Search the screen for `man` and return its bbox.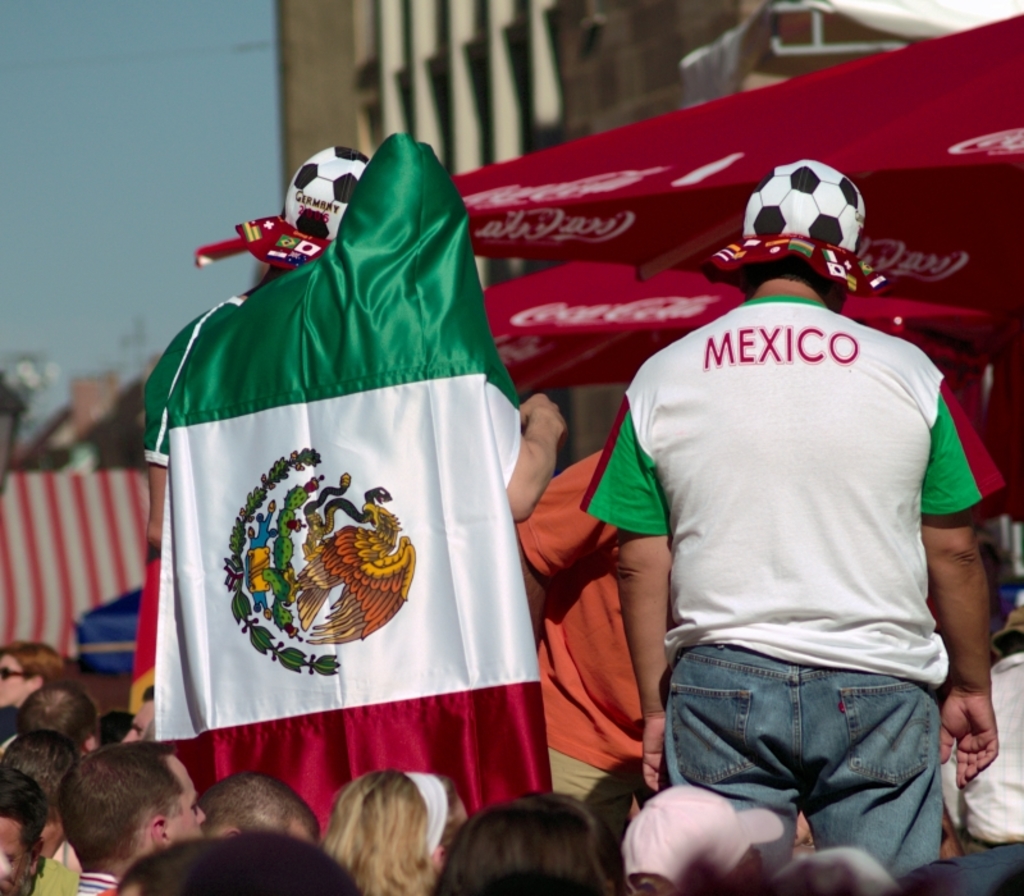
Found: region(0, 764, 52, 895).
